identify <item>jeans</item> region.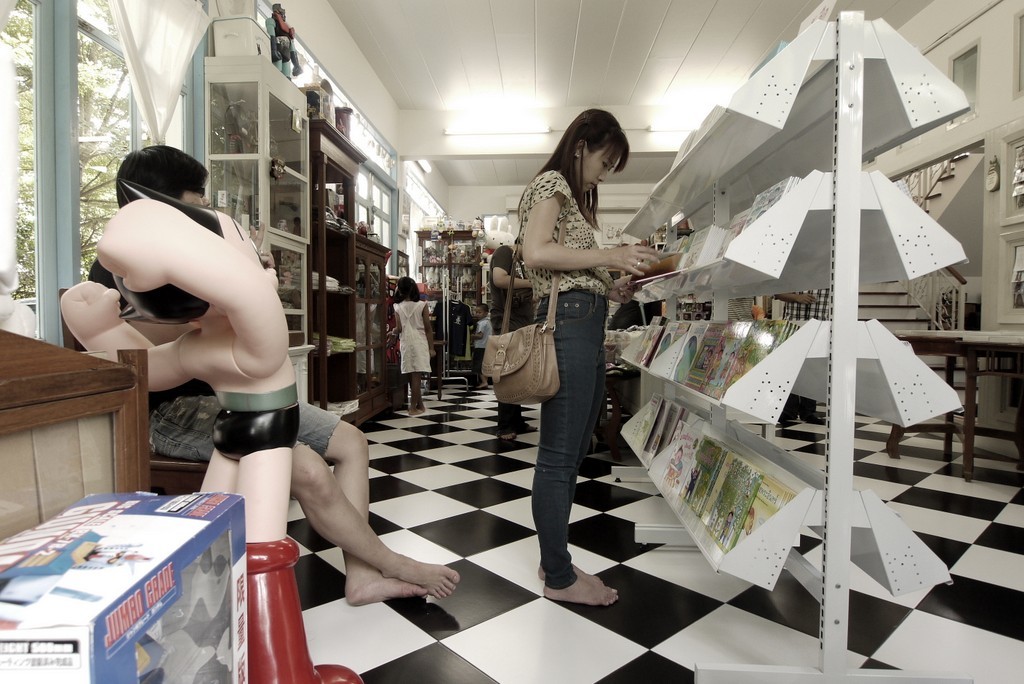
Region: pyautogui.locateOnScreen(155, 395, 221, 462).
